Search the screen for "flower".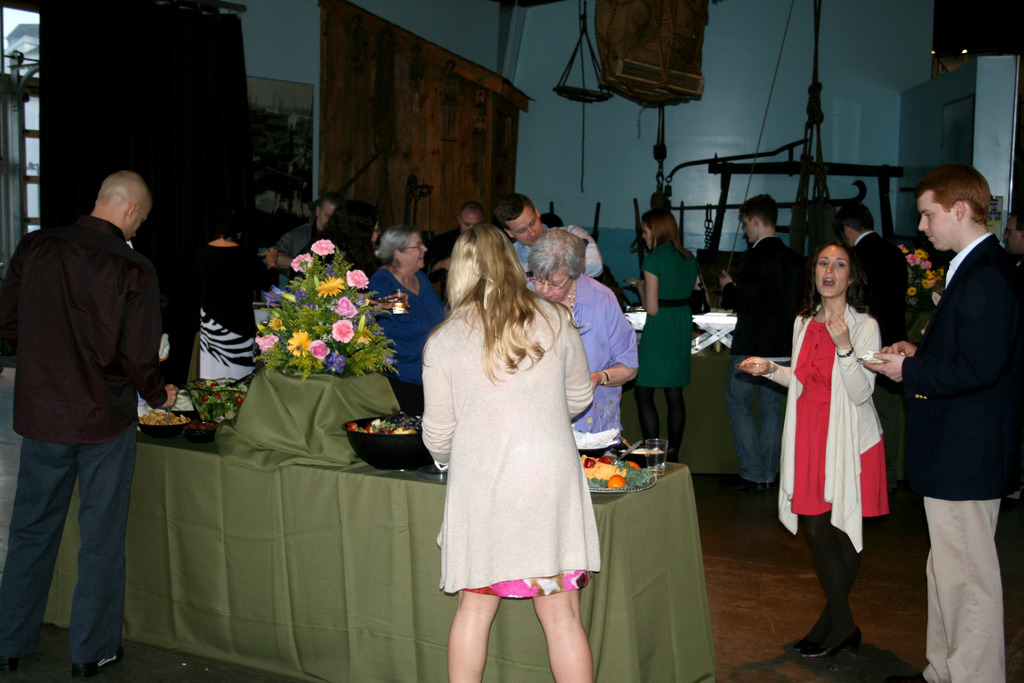
Found at [292,284,332,311].
